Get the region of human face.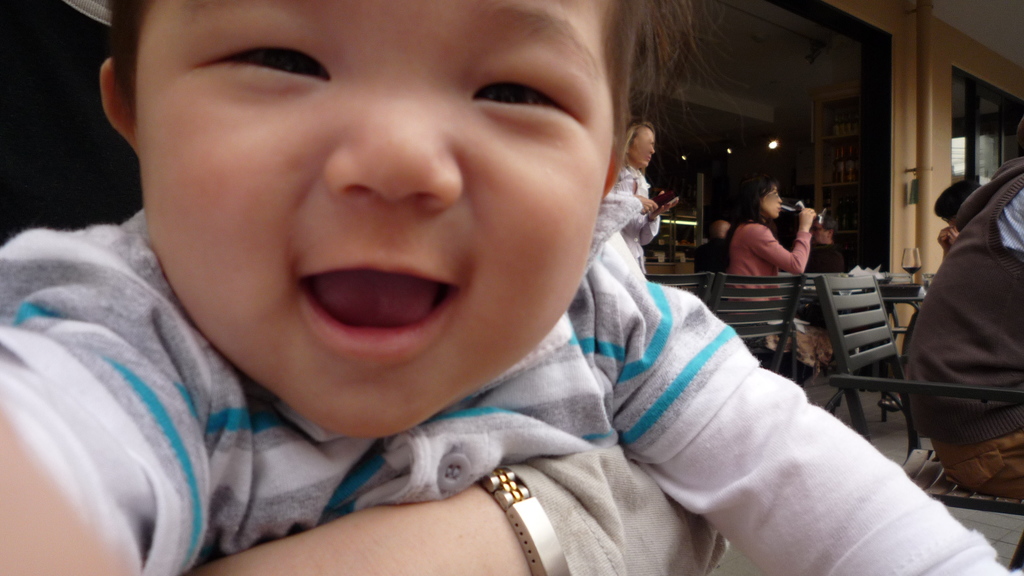
<region>761, 181, 779, 218</region>.
